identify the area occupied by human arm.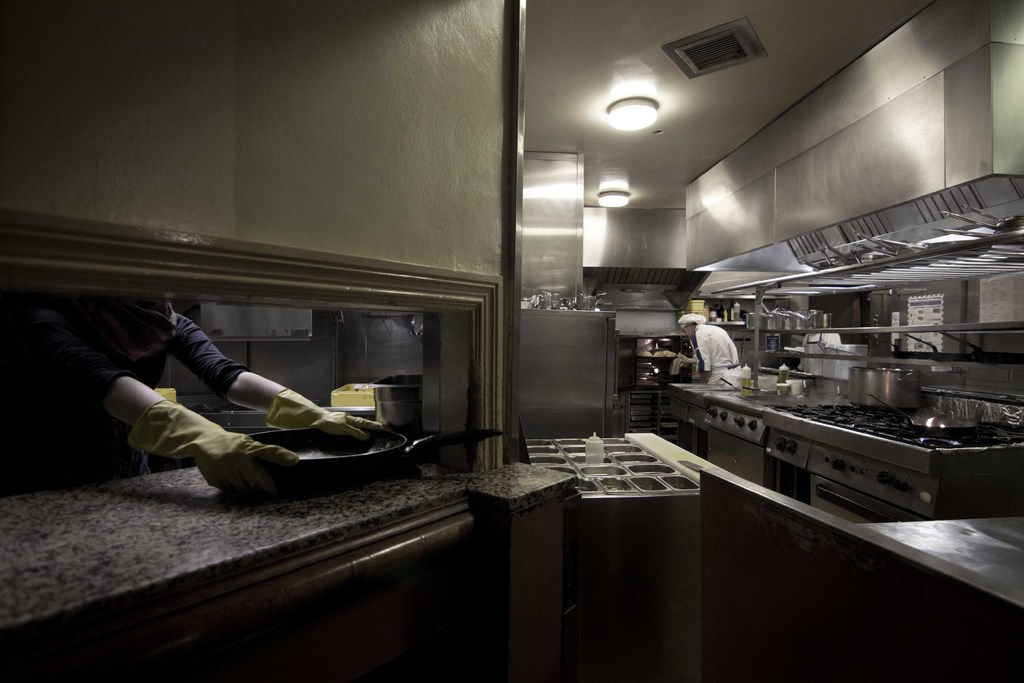
Area: left=166, top=313, right=388, bottom=443.
